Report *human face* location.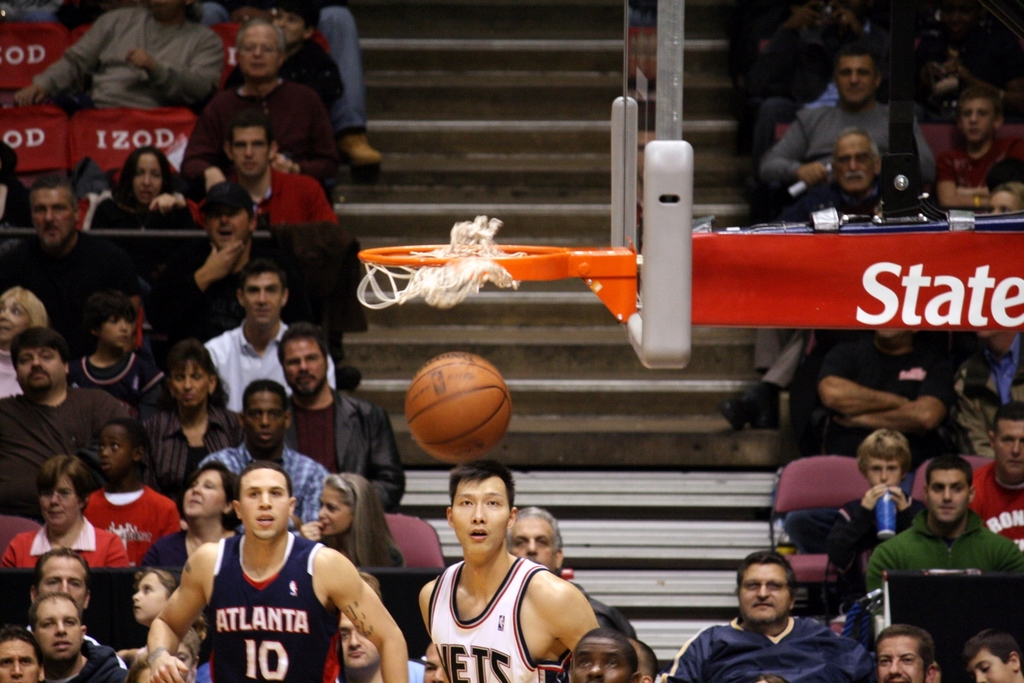
Report: 931:467:970:522.
